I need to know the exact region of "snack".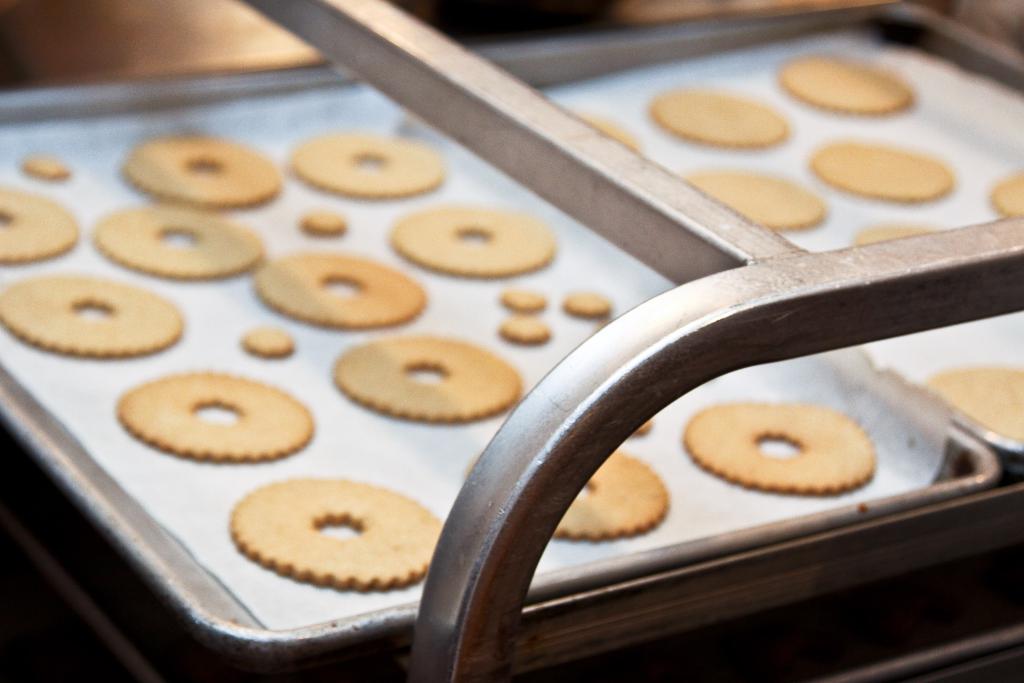
Region: rect(805, 56, 913, 110).
